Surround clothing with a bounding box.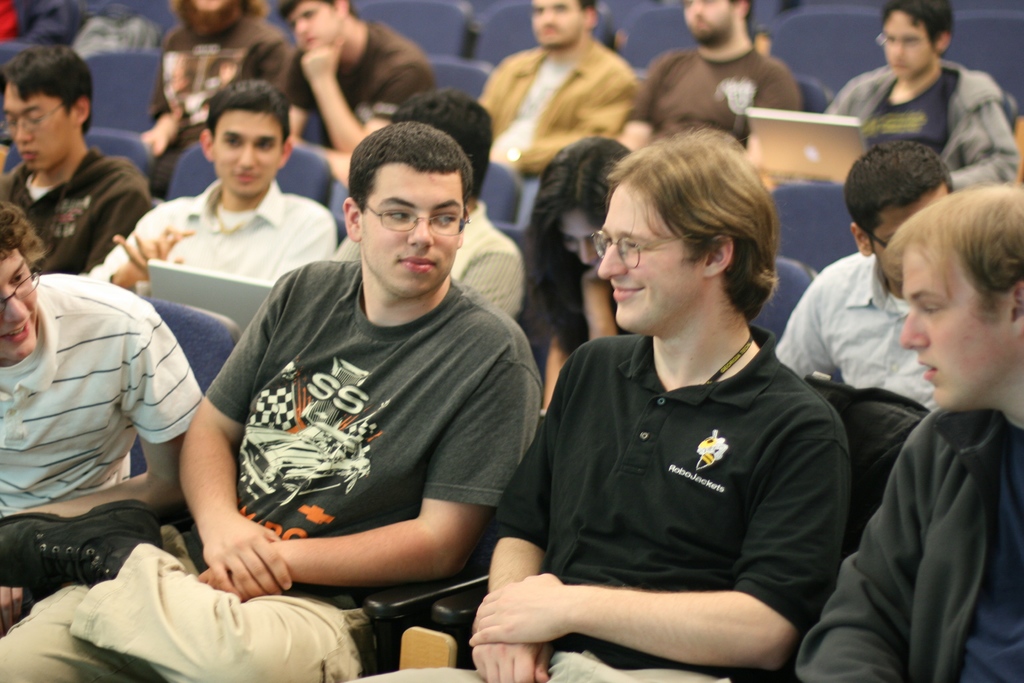
0,140,170,284.
